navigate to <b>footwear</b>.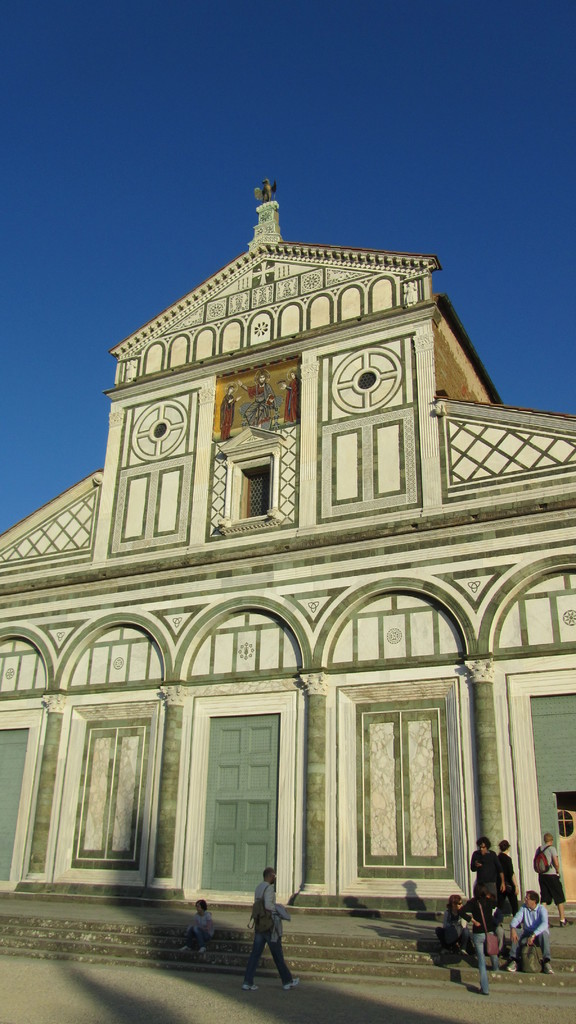
Navigation target: locate(285, 980, 303, 993).
